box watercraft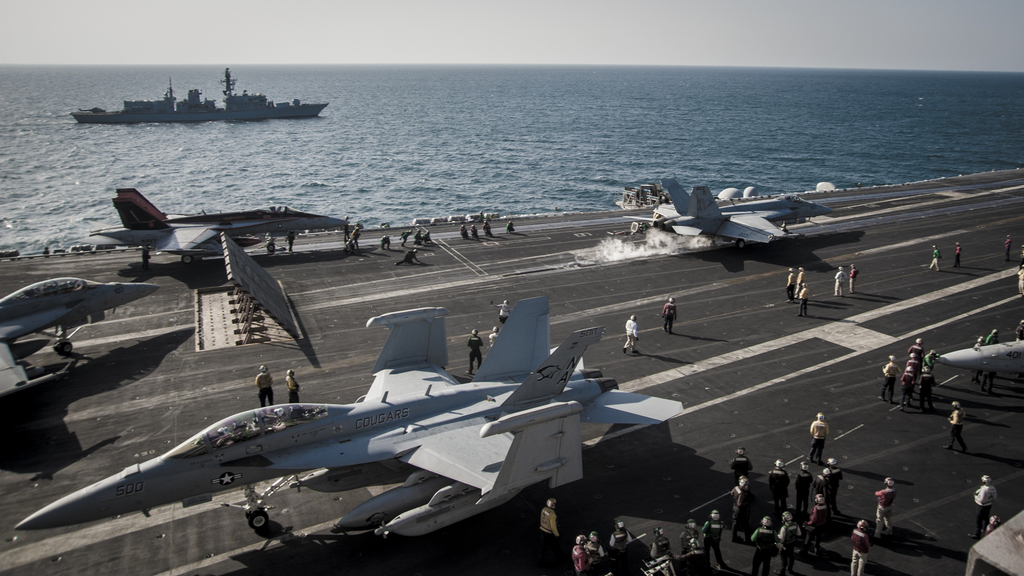
bbox=[72, 70, 323, 119]
